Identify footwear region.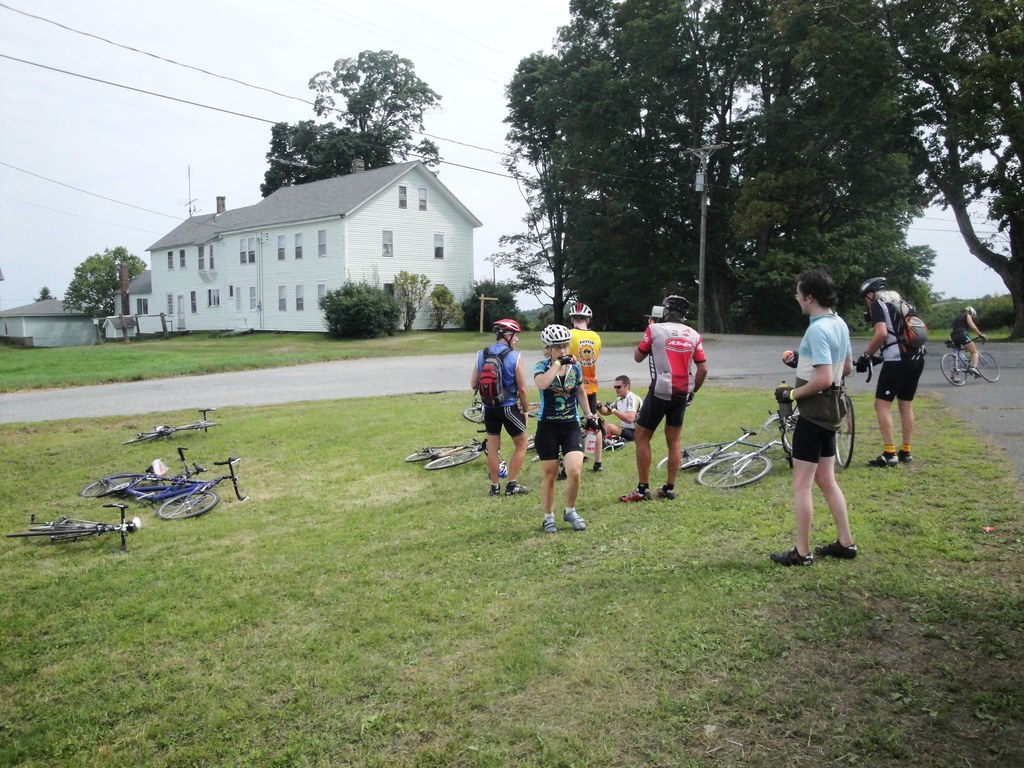
Region: (971, 366, 980, 377).
